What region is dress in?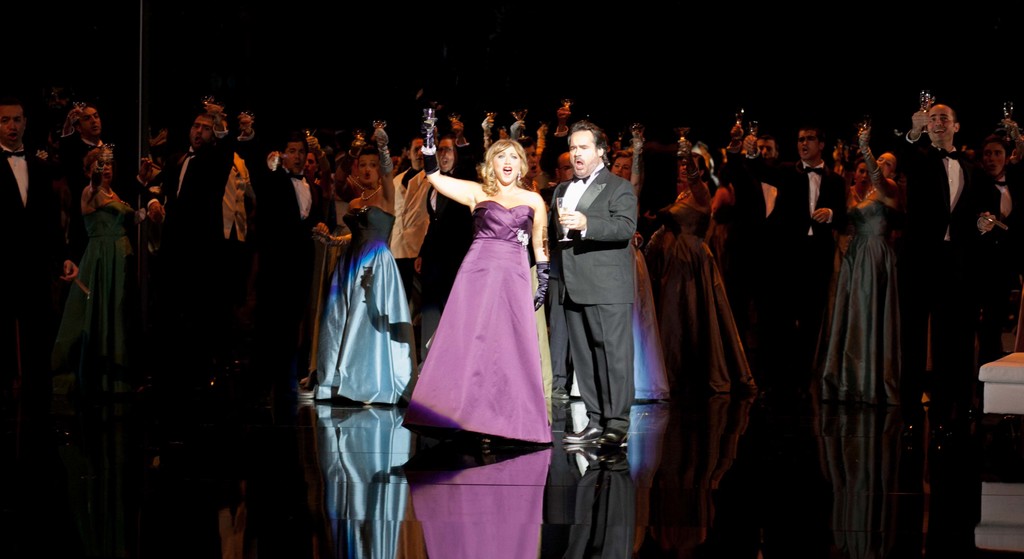
813:195:909:407.
